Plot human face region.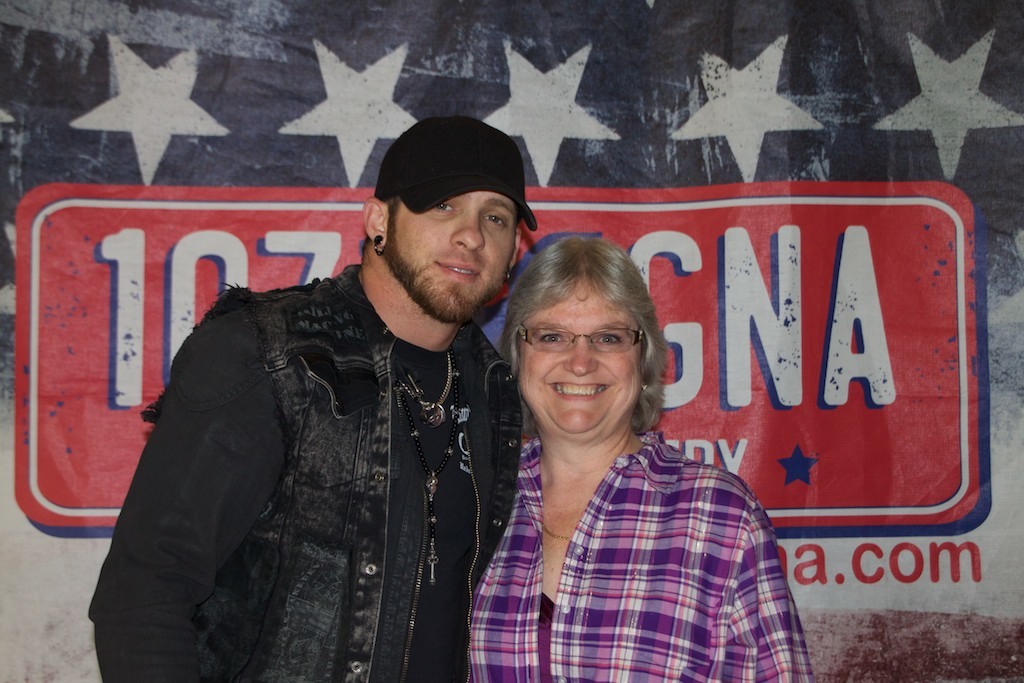
Plotted at locate(513, 274, 657, 441).
